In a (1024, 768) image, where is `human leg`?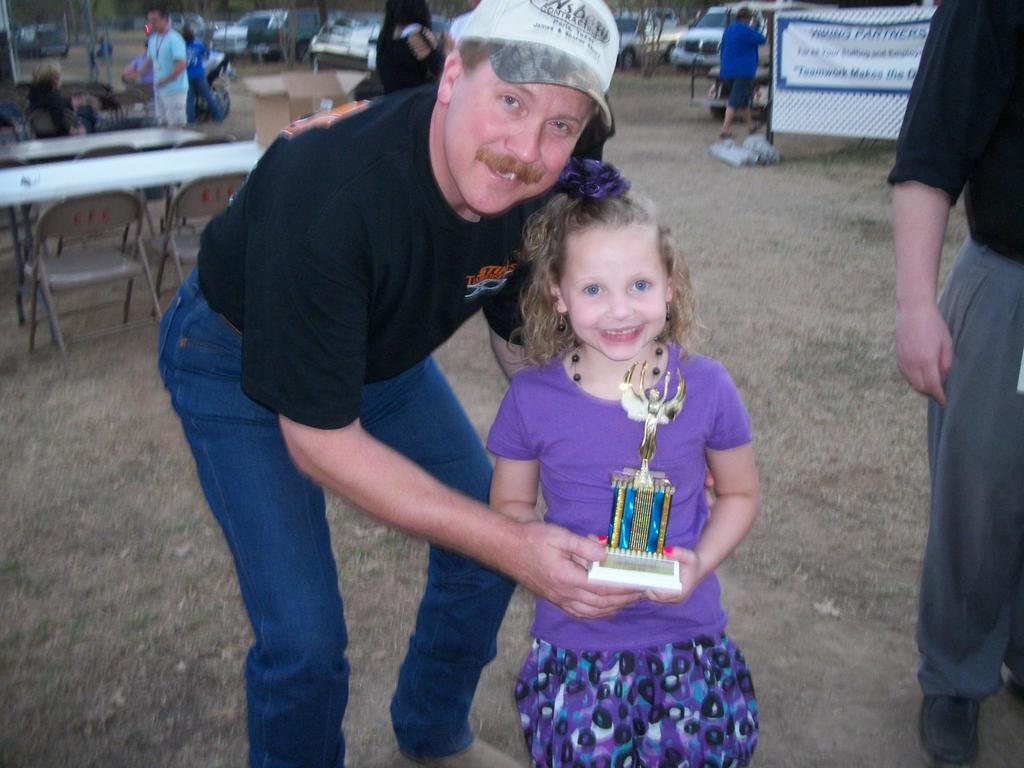
rect(358, 383, 518, 763).
